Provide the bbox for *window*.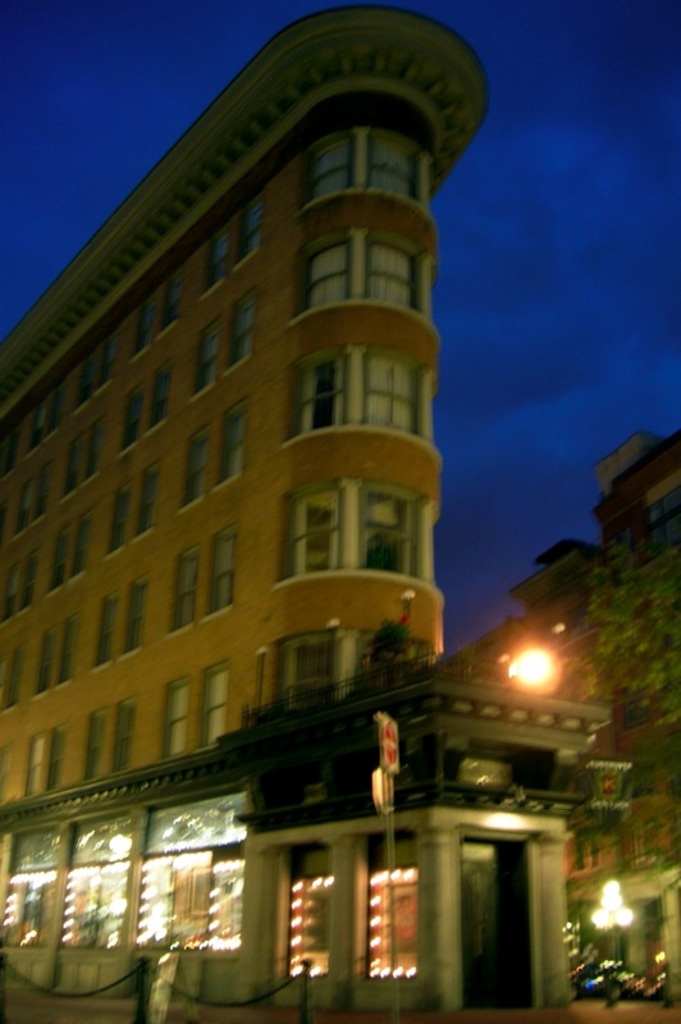
Rect(132, 777, 244, 955).
